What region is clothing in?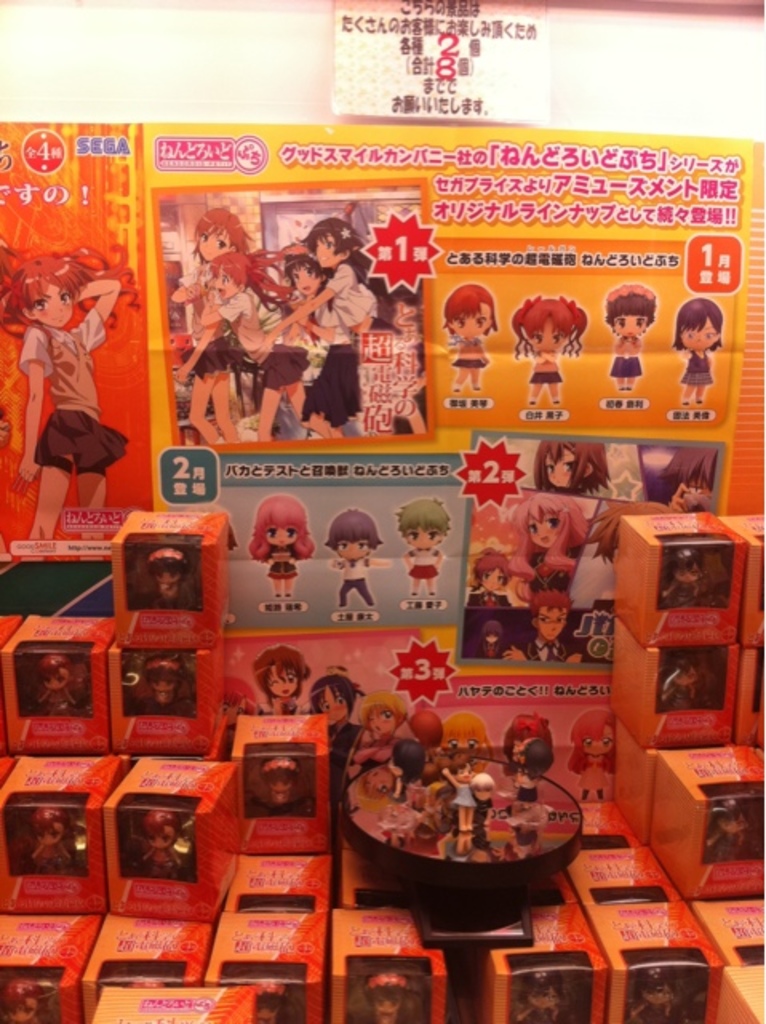
{"x1": 678, "y1": 349, "x2": 715, "y2": 386}.
